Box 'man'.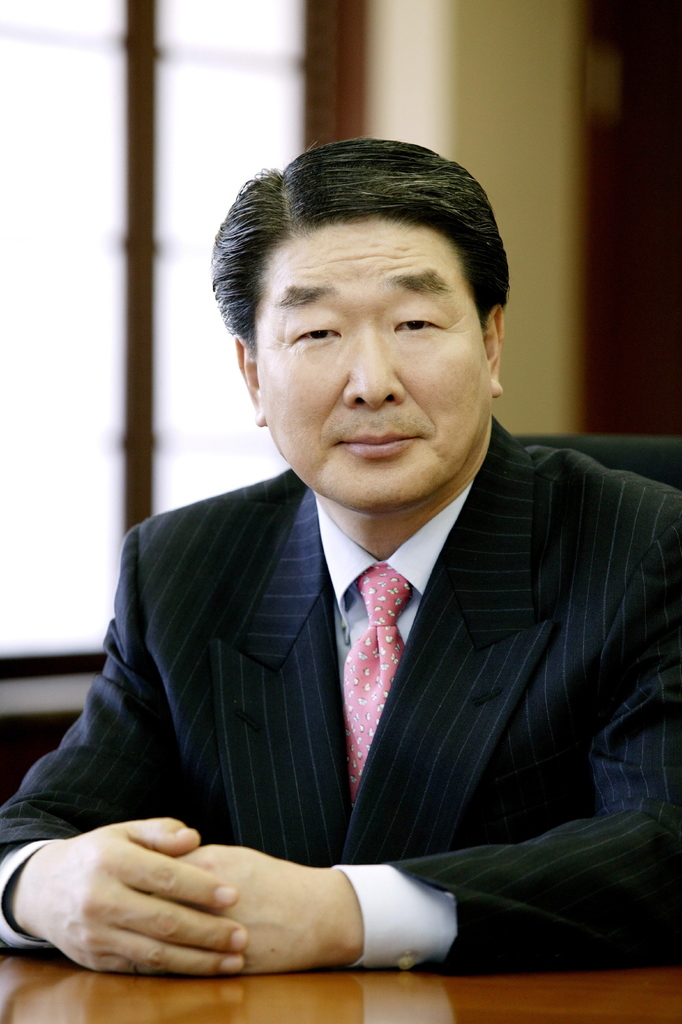
region(33, 154, 681, 939).
